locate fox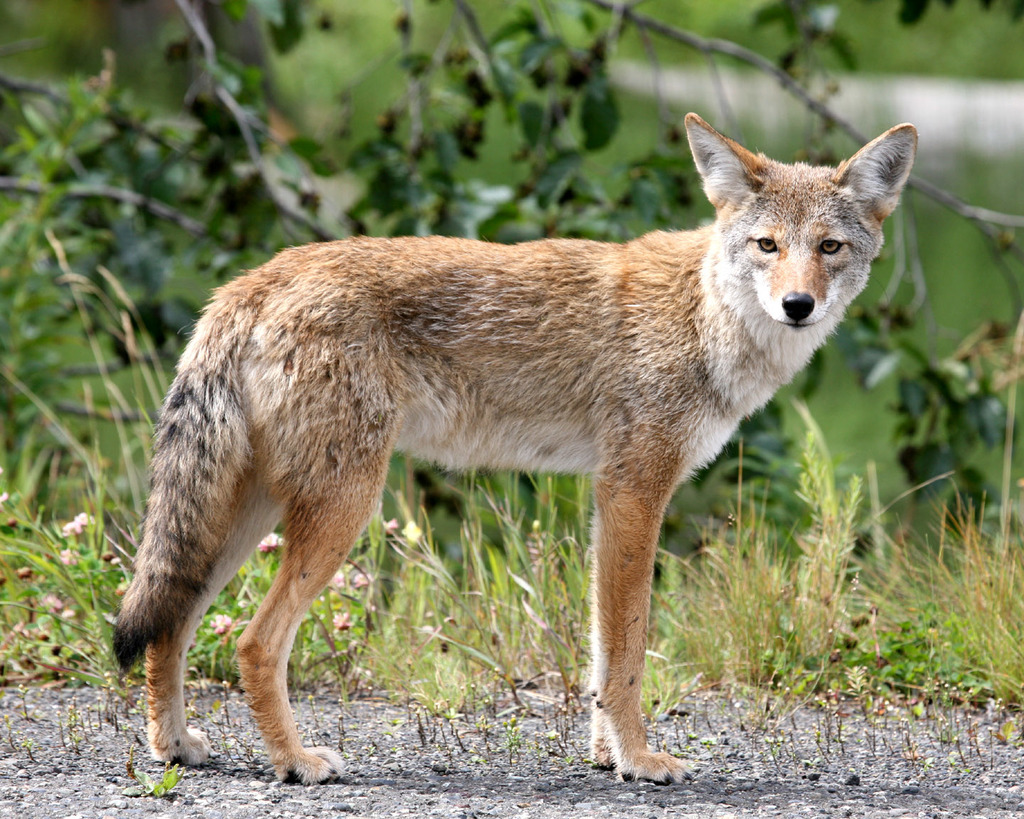
x1=108, y1=110, x2=920, y2=789
